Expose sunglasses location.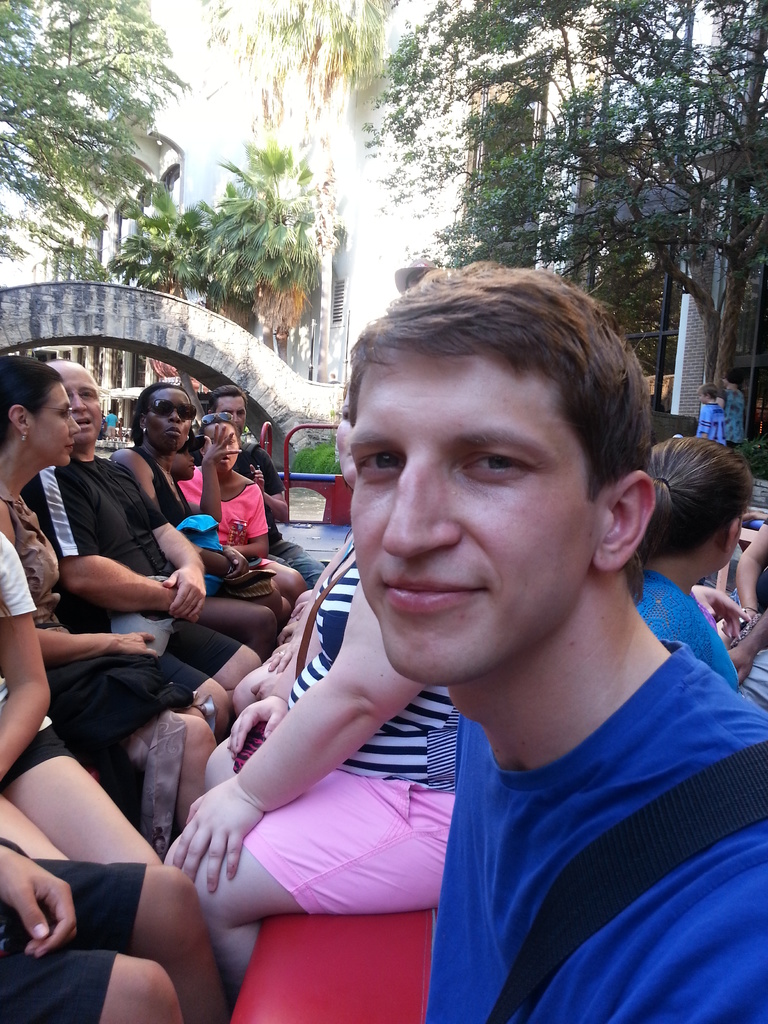
Exposed at box(143, 397, 196, 417).
